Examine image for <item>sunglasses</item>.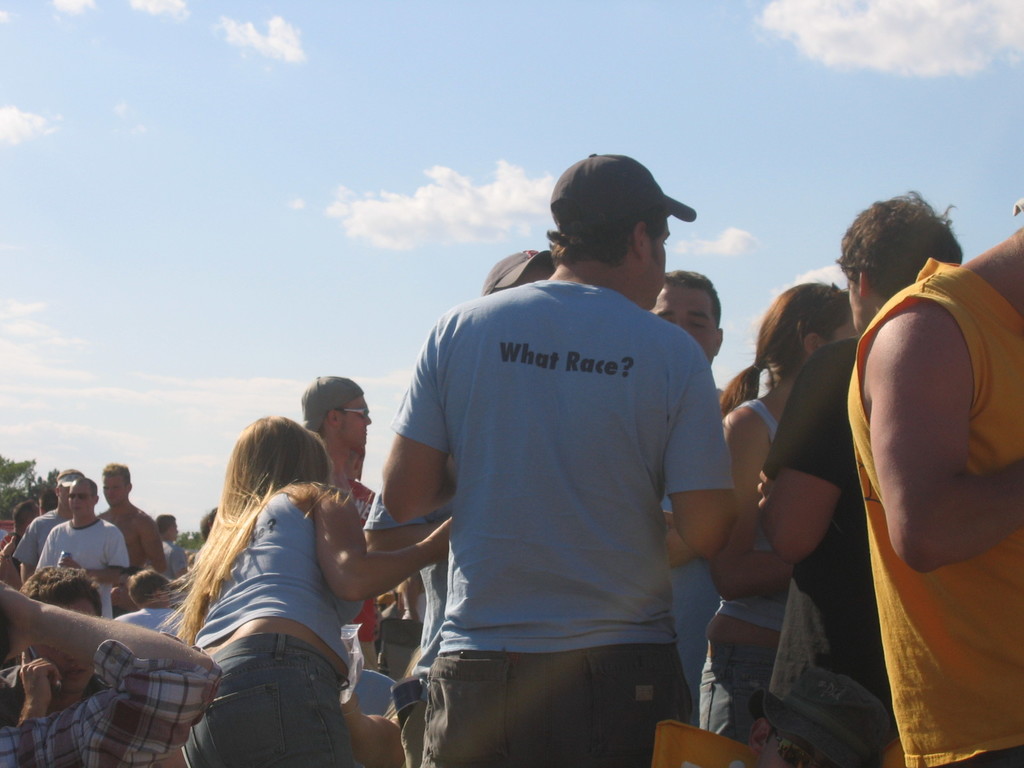
Examination result: x1=334, y1=404, x2=367, y2=422.
